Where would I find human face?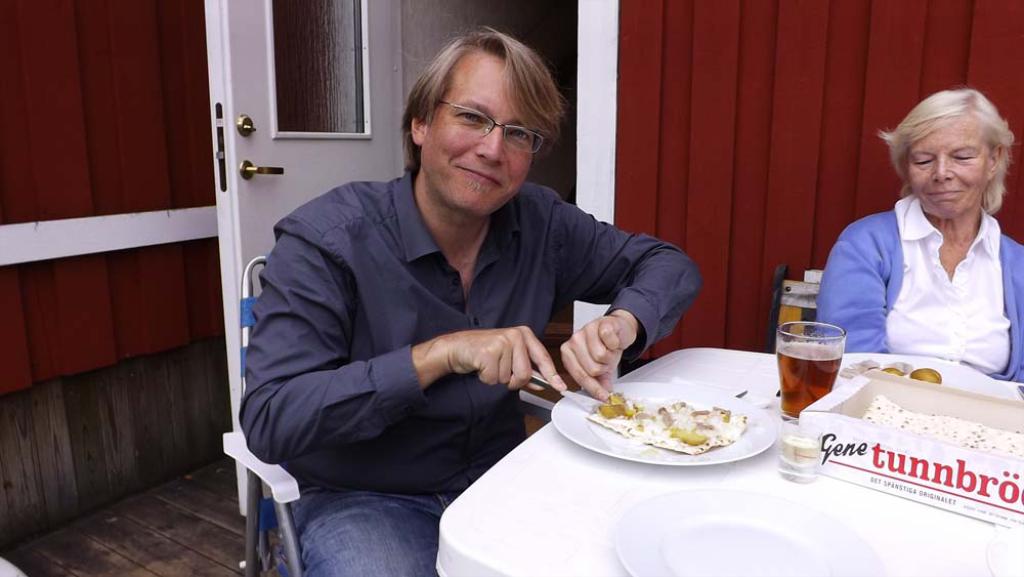
At detection(422, 49, 540, 209).
